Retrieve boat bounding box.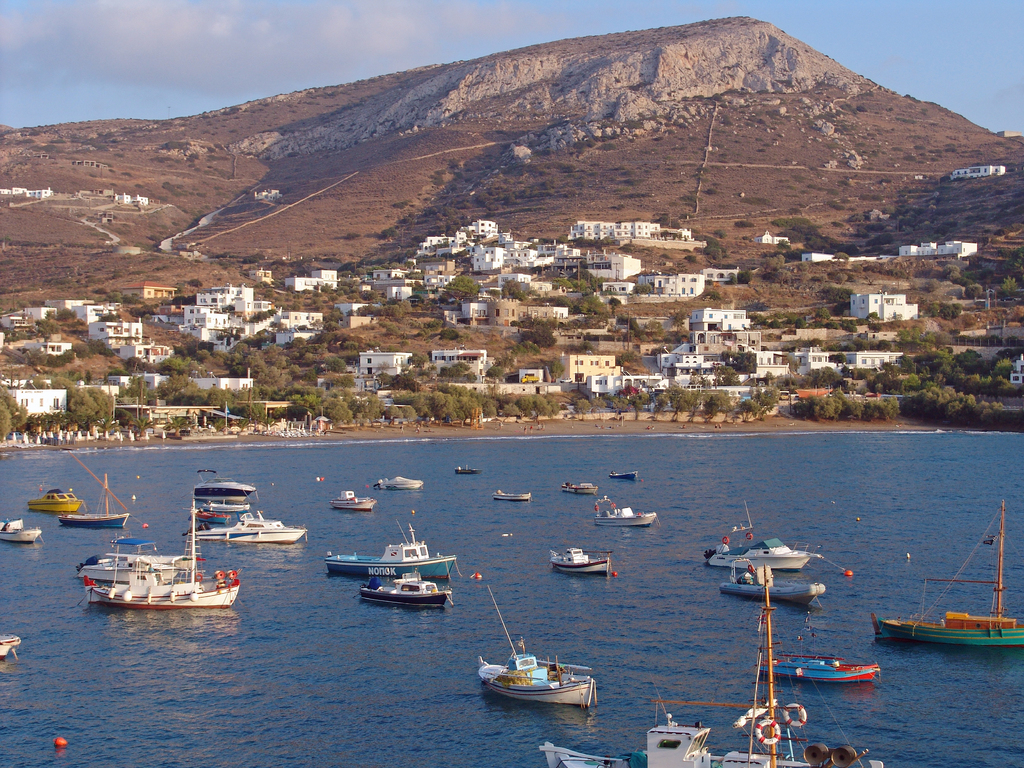
Bounding box: l=193, t=468, r=259, b=495.
